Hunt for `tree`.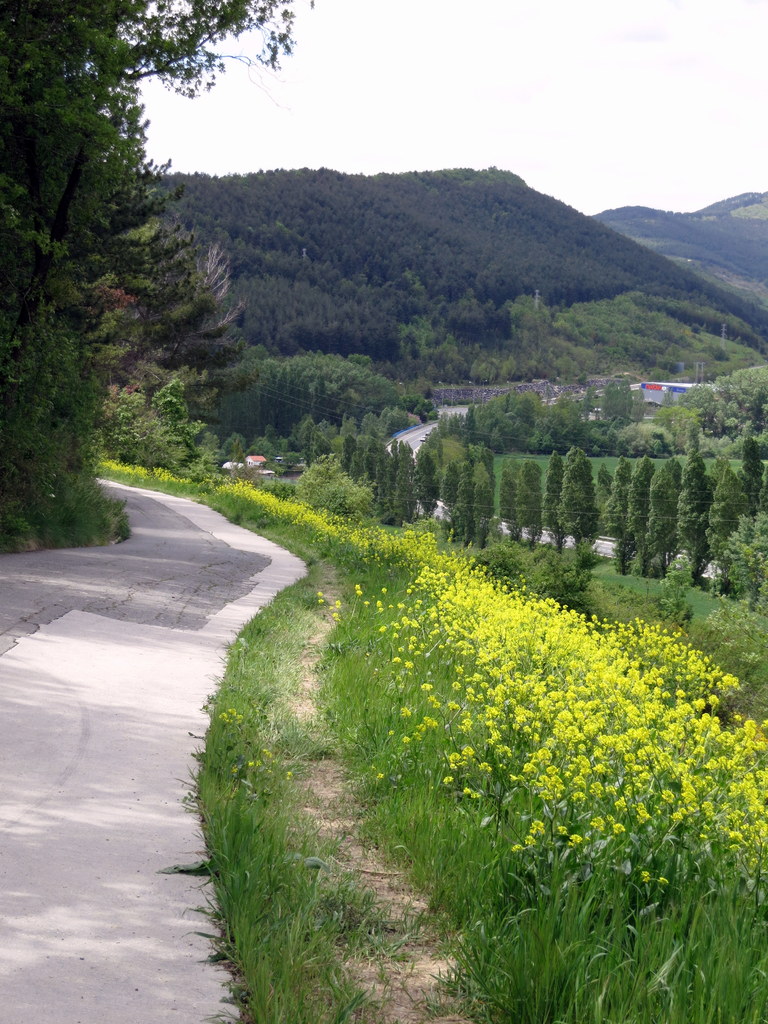
Hunted down at l=160, t=237, r=237, b=421.
